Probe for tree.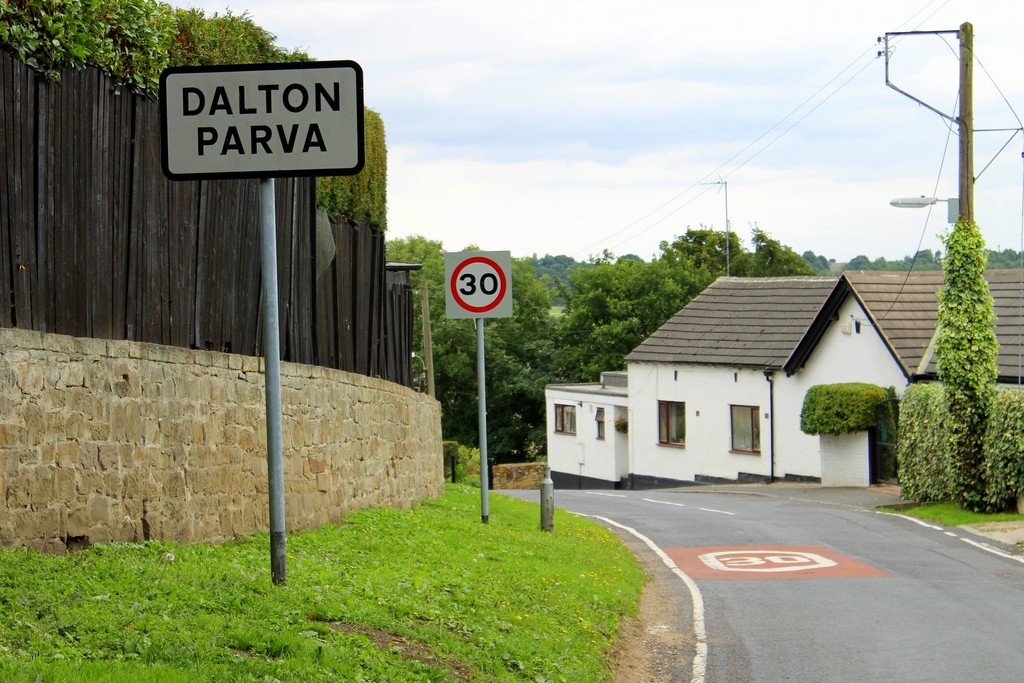
Probe result: region(563, 249, 710, 374).
